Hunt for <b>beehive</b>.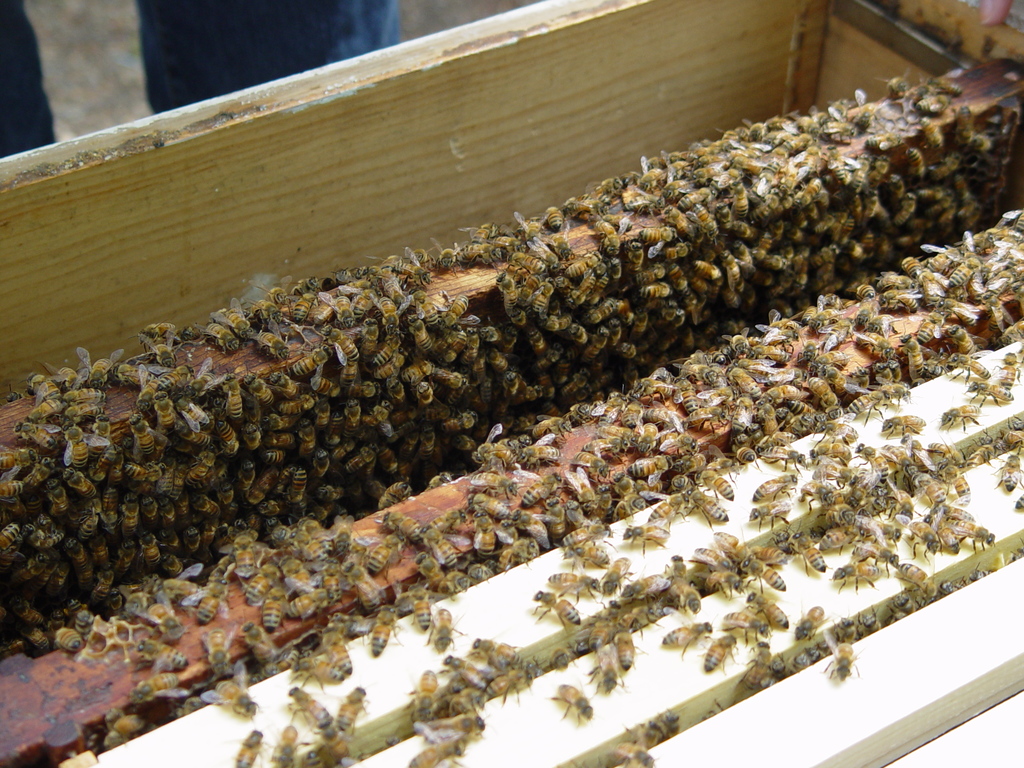
Hunted down at [0, 0, 1023, 767].
